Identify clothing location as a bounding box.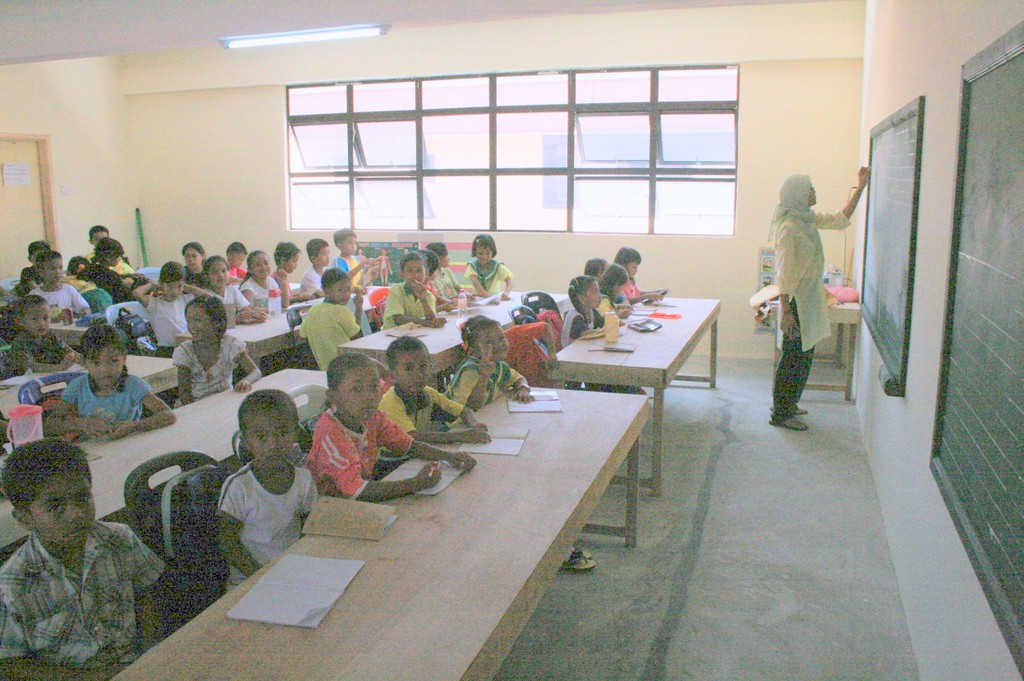
381:280:438:329.
